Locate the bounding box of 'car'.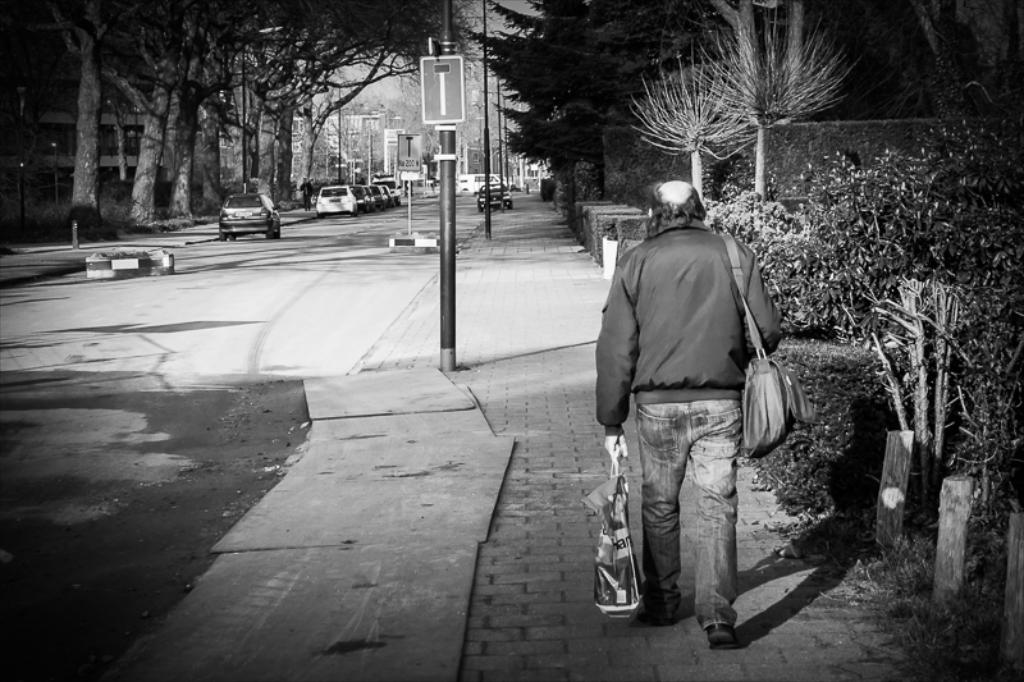
Bounding box: <bbox>358, 187, 375, 212</bbox>.
